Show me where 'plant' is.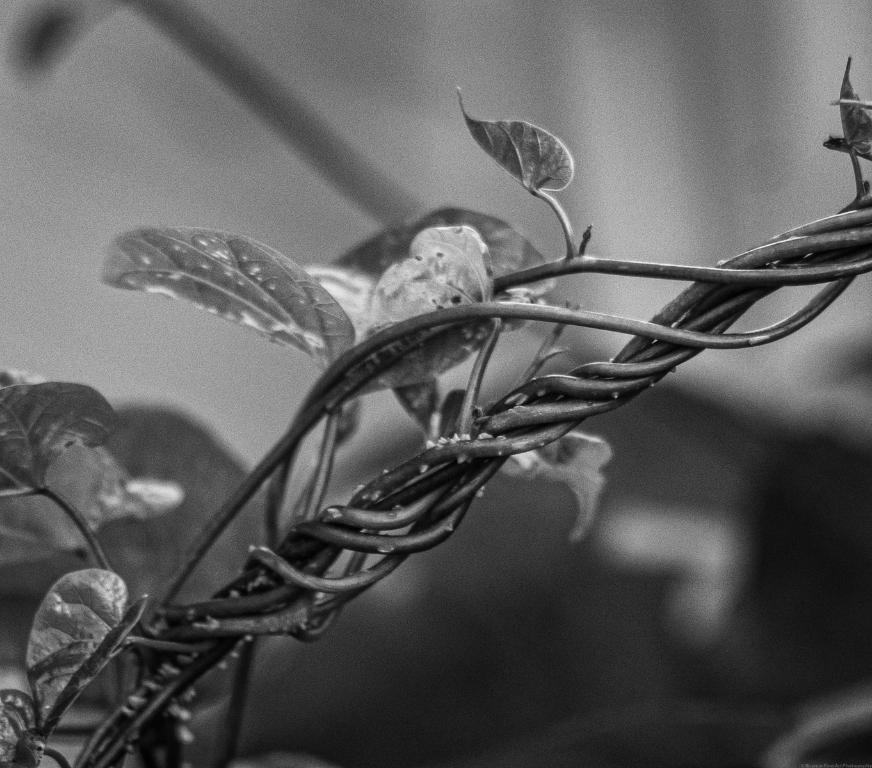
'plant' is at x1=0, y1=38, x2=871, y2=767.
